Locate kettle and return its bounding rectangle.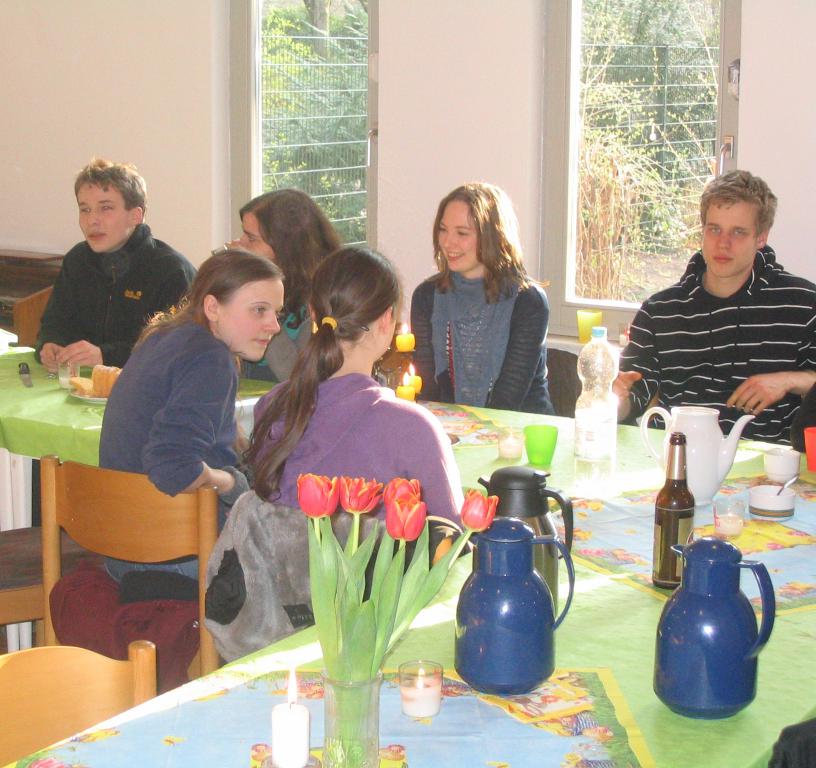
[474,464,570,609].
